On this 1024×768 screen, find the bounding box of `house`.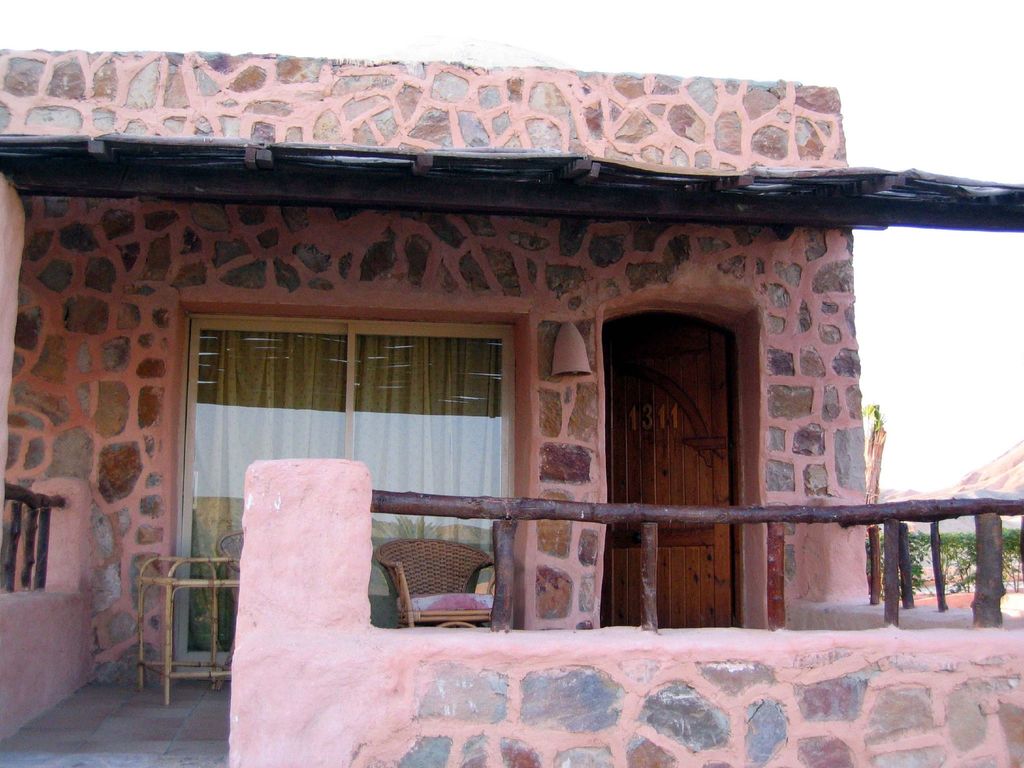
Bounding box: {"x1": 0, "y1": 44, "x2": 1023, "y2": 767}.
